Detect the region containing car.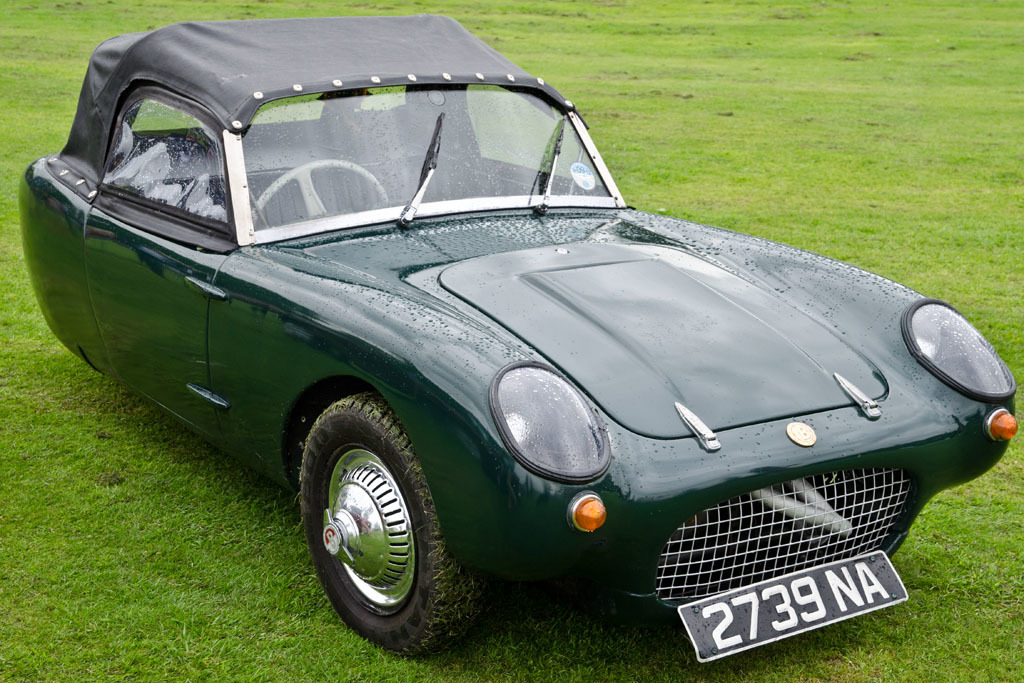
rect(9, 7, 1023, 668).
